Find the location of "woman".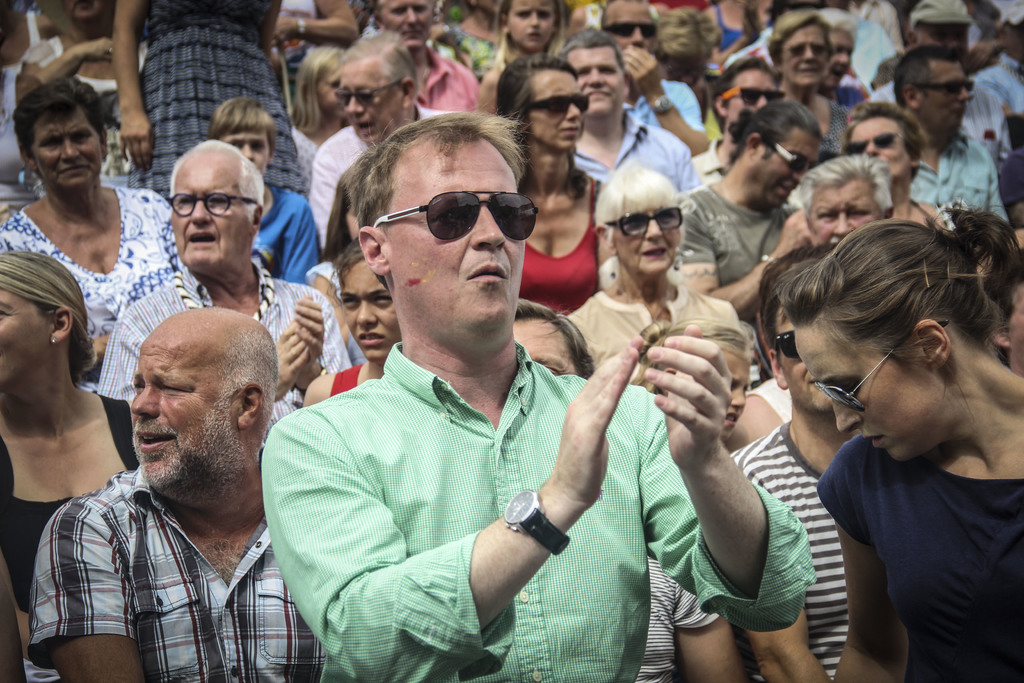
Location: 762/196/1023/677.
